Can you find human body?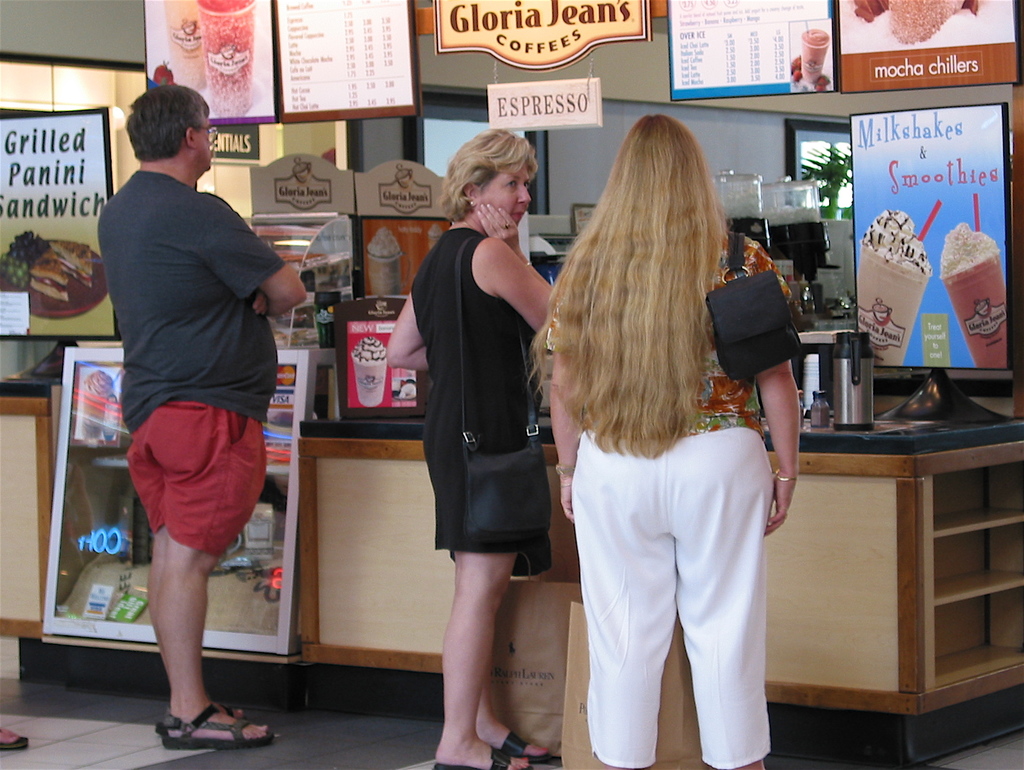
Yes, bounding box: (98, 67, 276, 753).
